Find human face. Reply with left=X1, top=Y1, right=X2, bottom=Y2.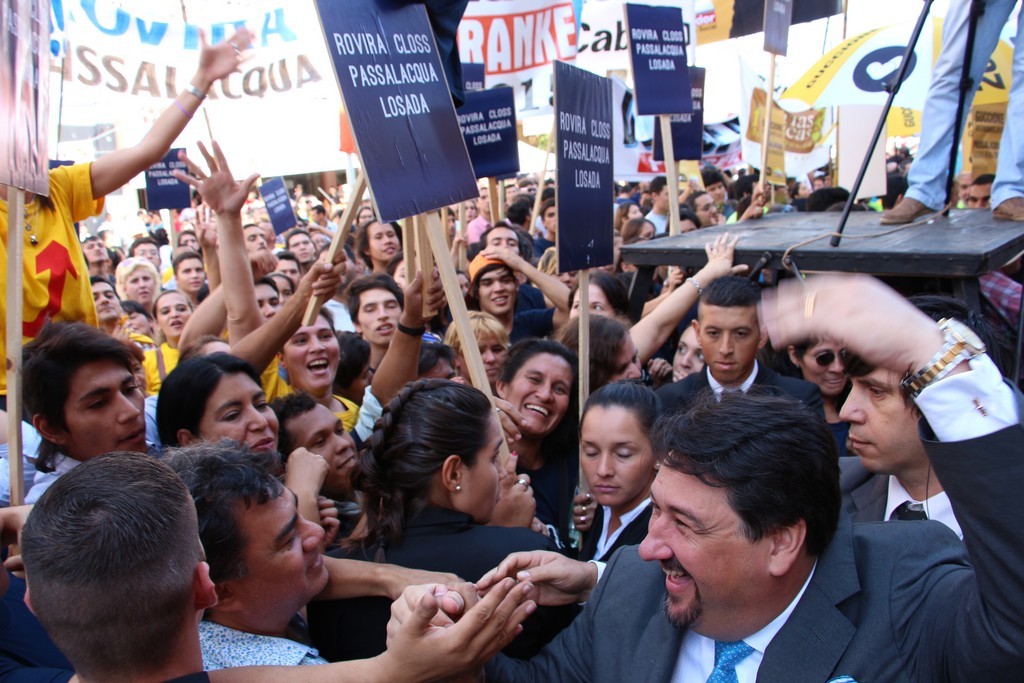
left=575, top=401, right=657, bottom=507.
